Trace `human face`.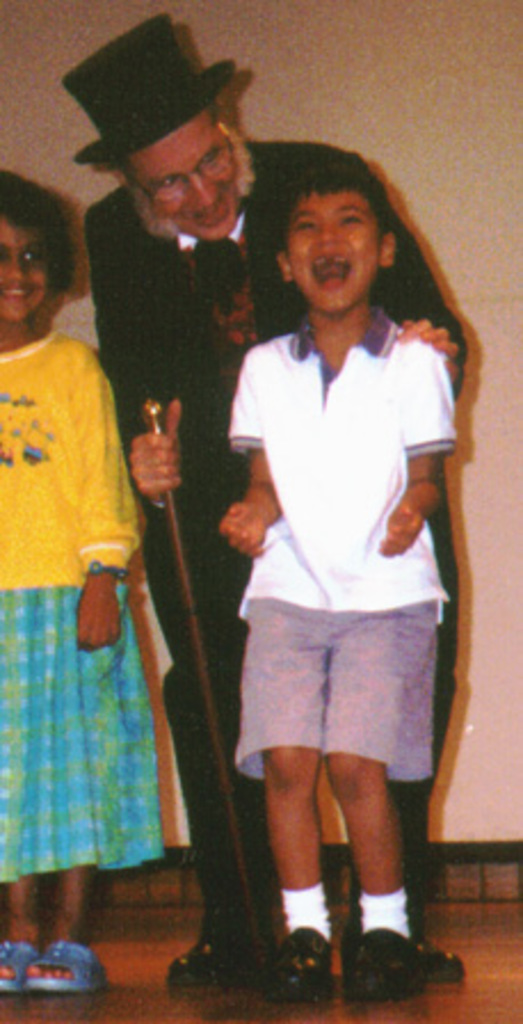
Traced to [116,110,238,240].
